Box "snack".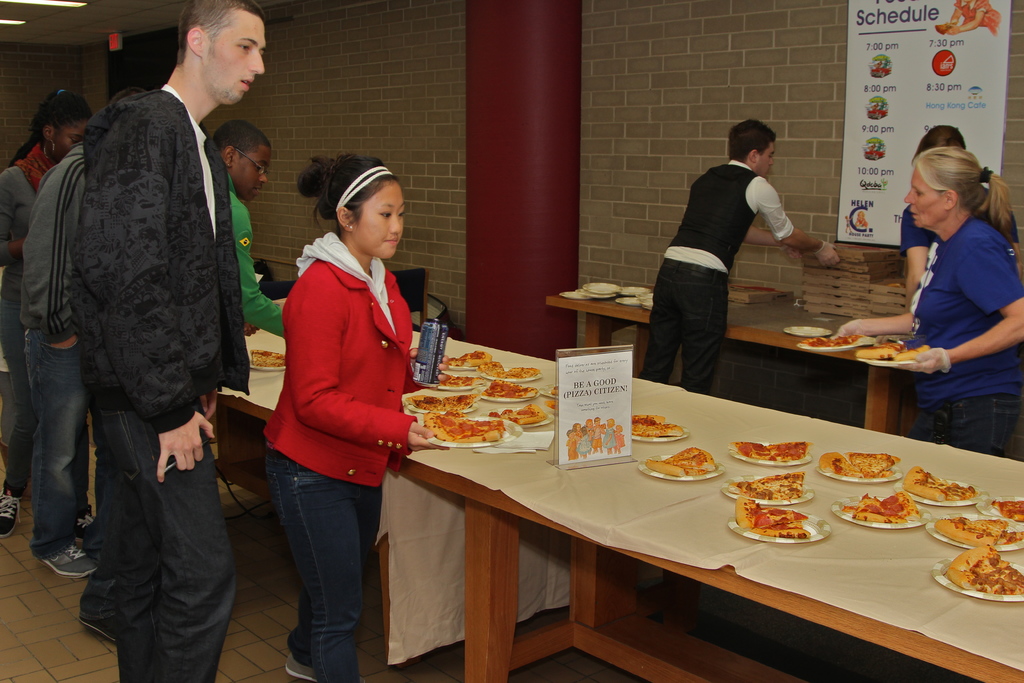
bbox=[797, 325, 860, 350].
